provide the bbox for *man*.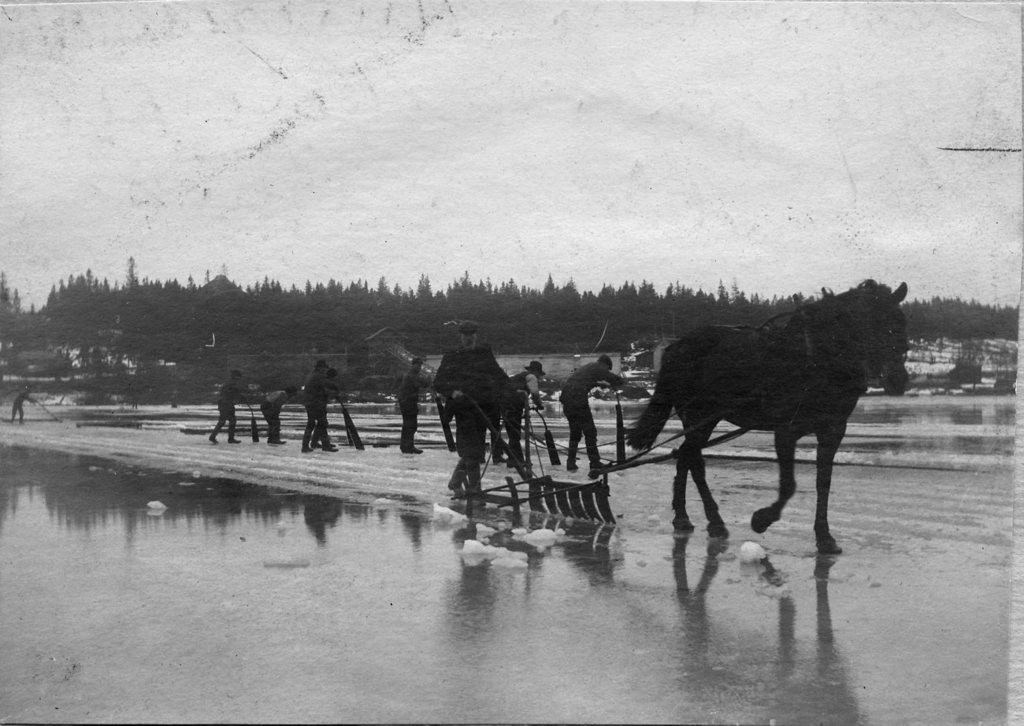
Rect(561, 352, 626, 472).
